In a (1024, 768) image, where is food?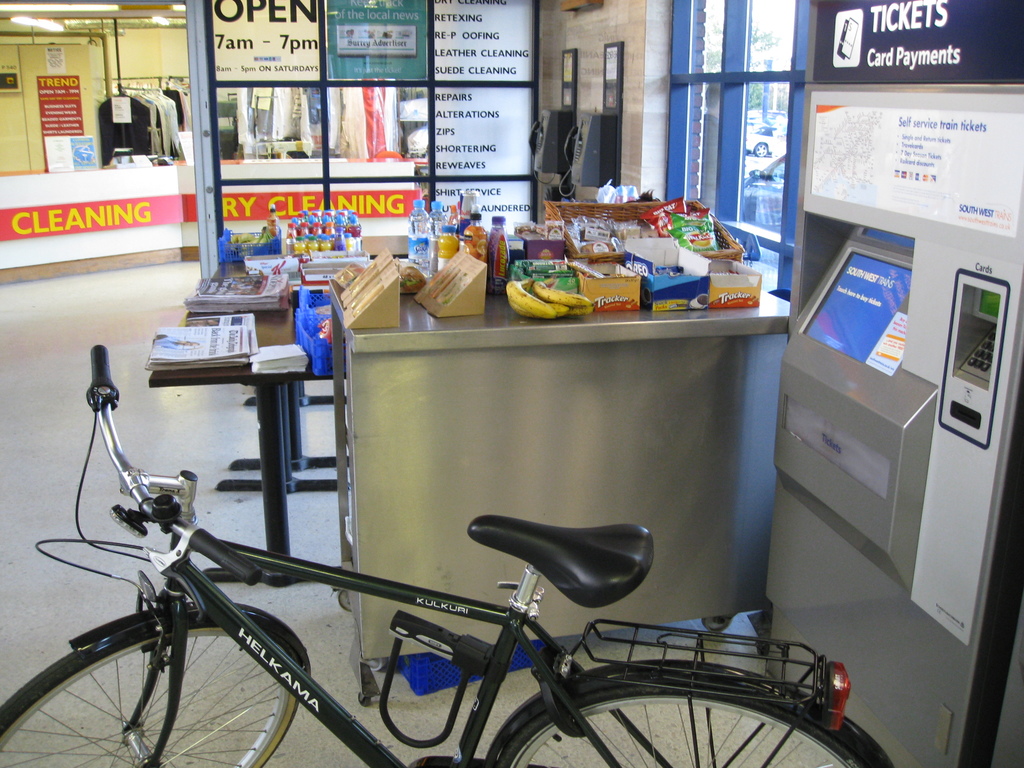
Rect(508, 279, 591, 315).
